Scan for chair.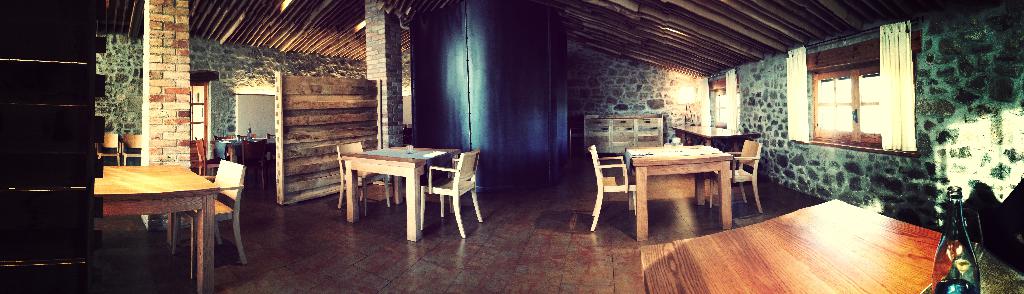
Scan result: (left=118, top=136, right=141, bottom=166).
